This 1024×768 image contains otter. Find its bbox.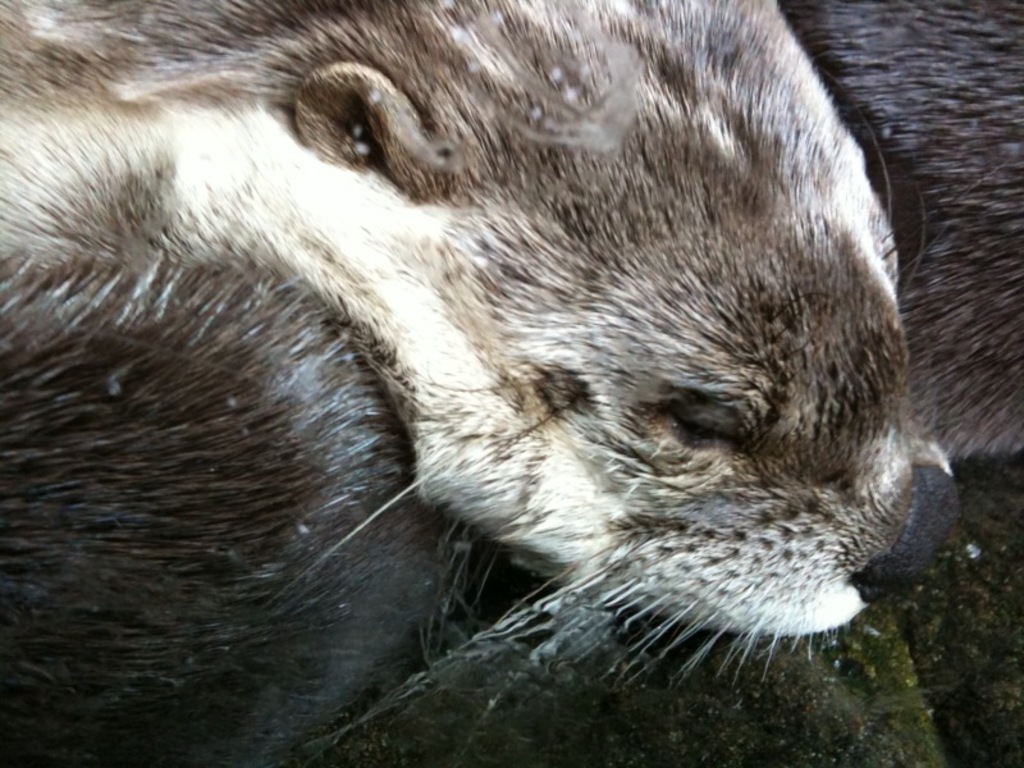
x1=0 y1=0 x2=1023 y2=742.
